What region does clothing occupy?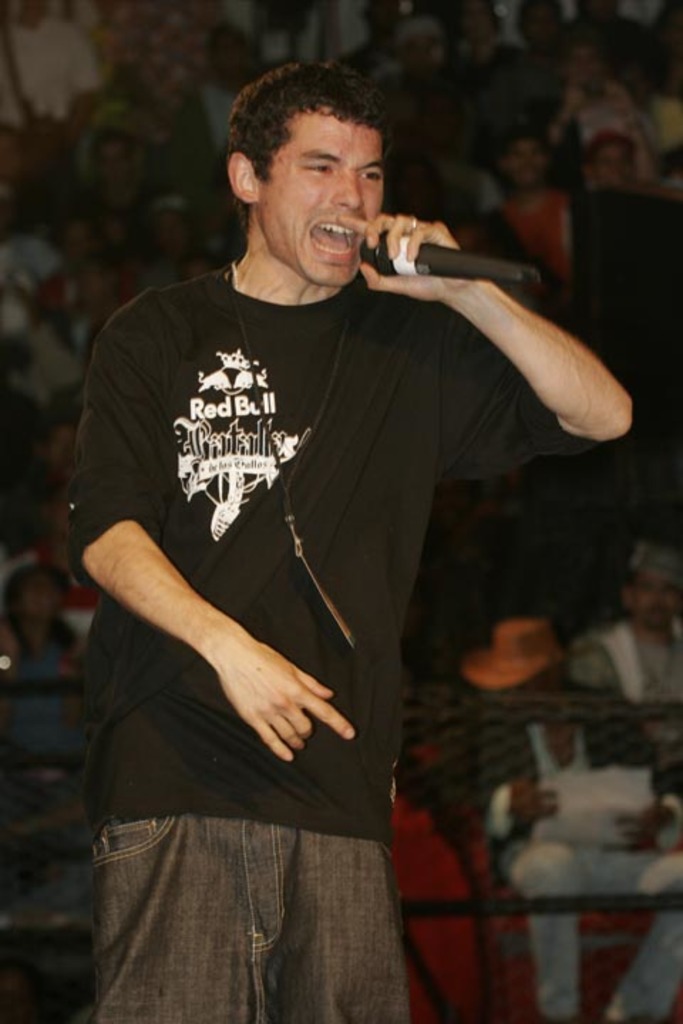
561, 603, 682, 735.
